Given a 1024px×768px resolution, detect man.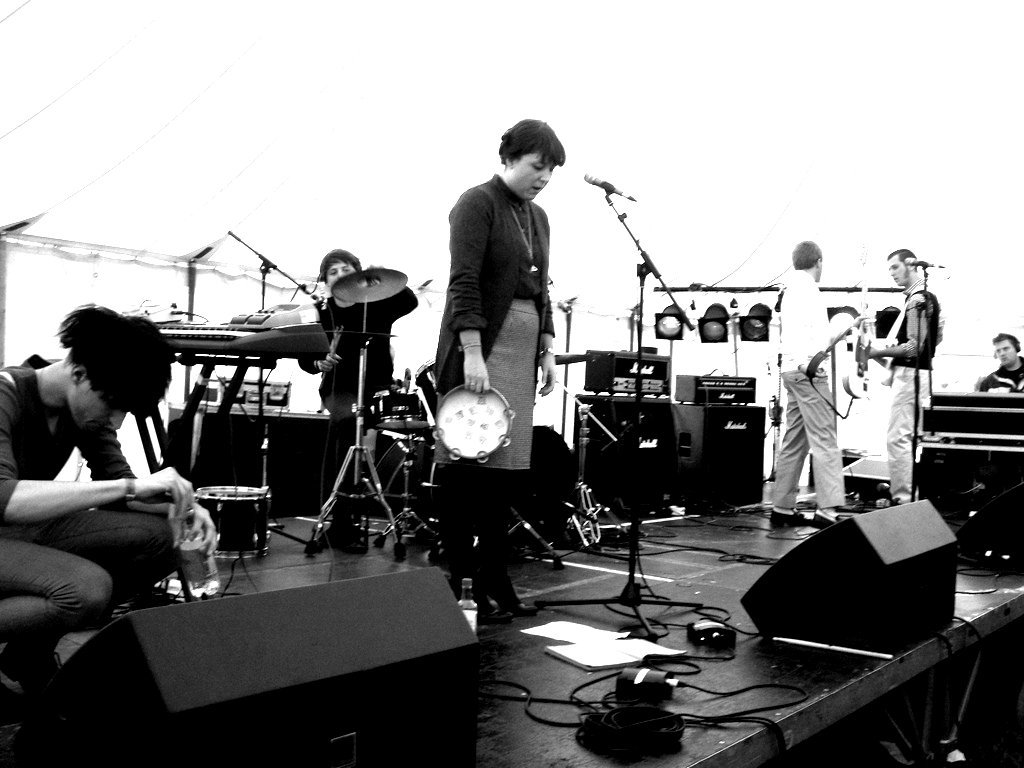
detection(979, 331, 1023, 390).
